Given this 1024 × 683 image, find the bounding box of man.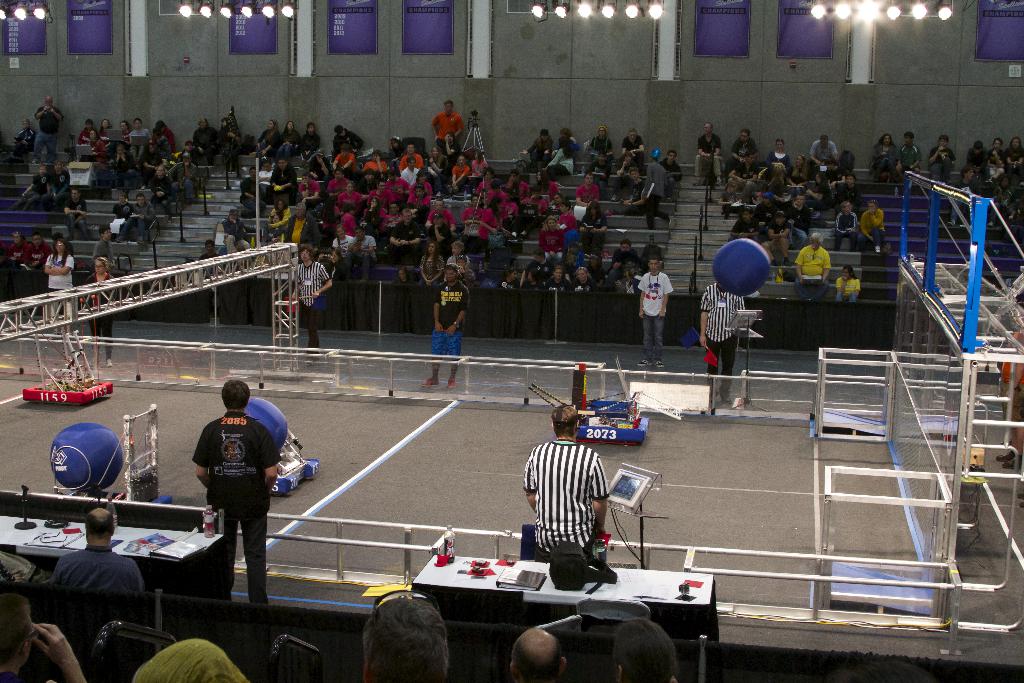
BBox(509, 626, 567, 682).
